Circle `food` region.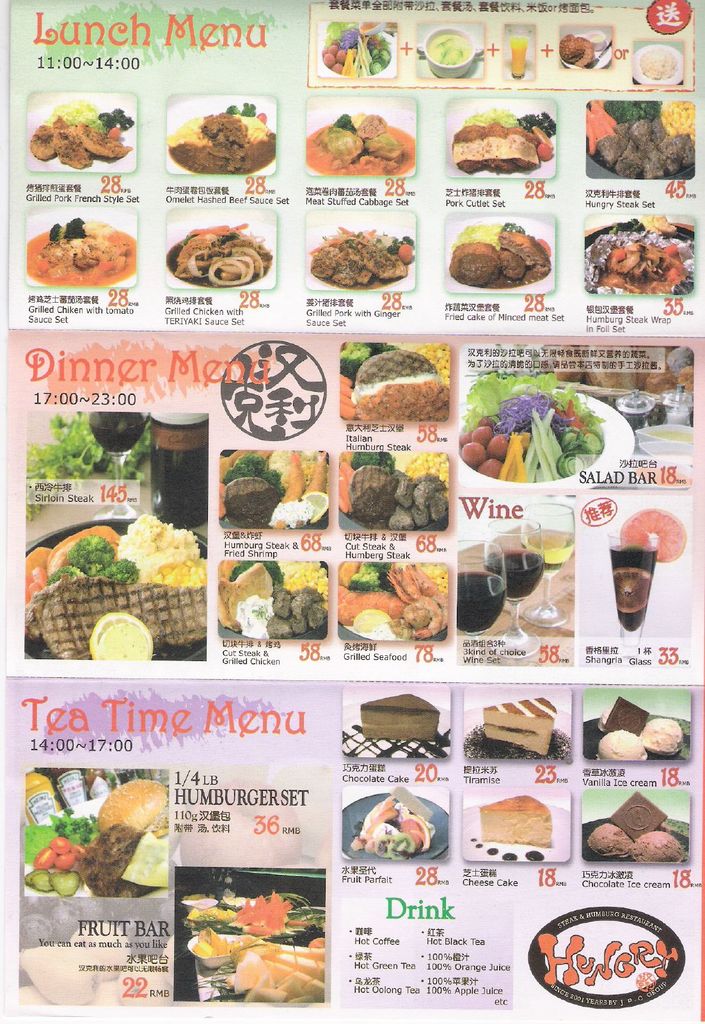
Region: rect(606, 693, 651, 740).
